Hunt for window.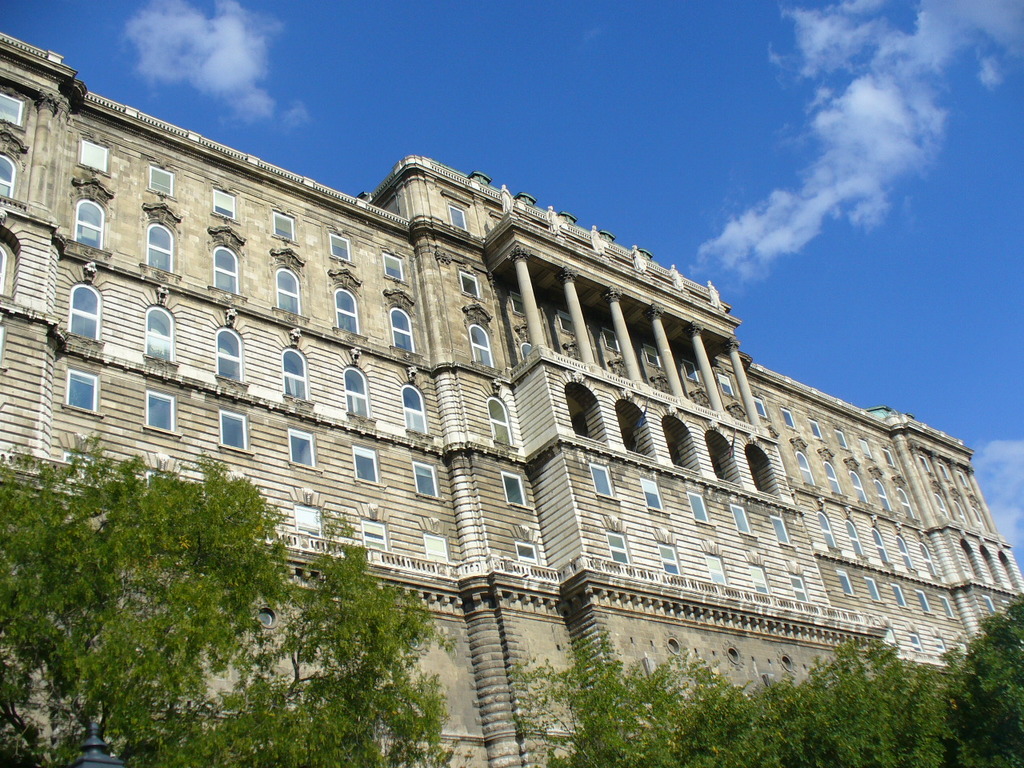
Hunted down at 270:211:295:239.
